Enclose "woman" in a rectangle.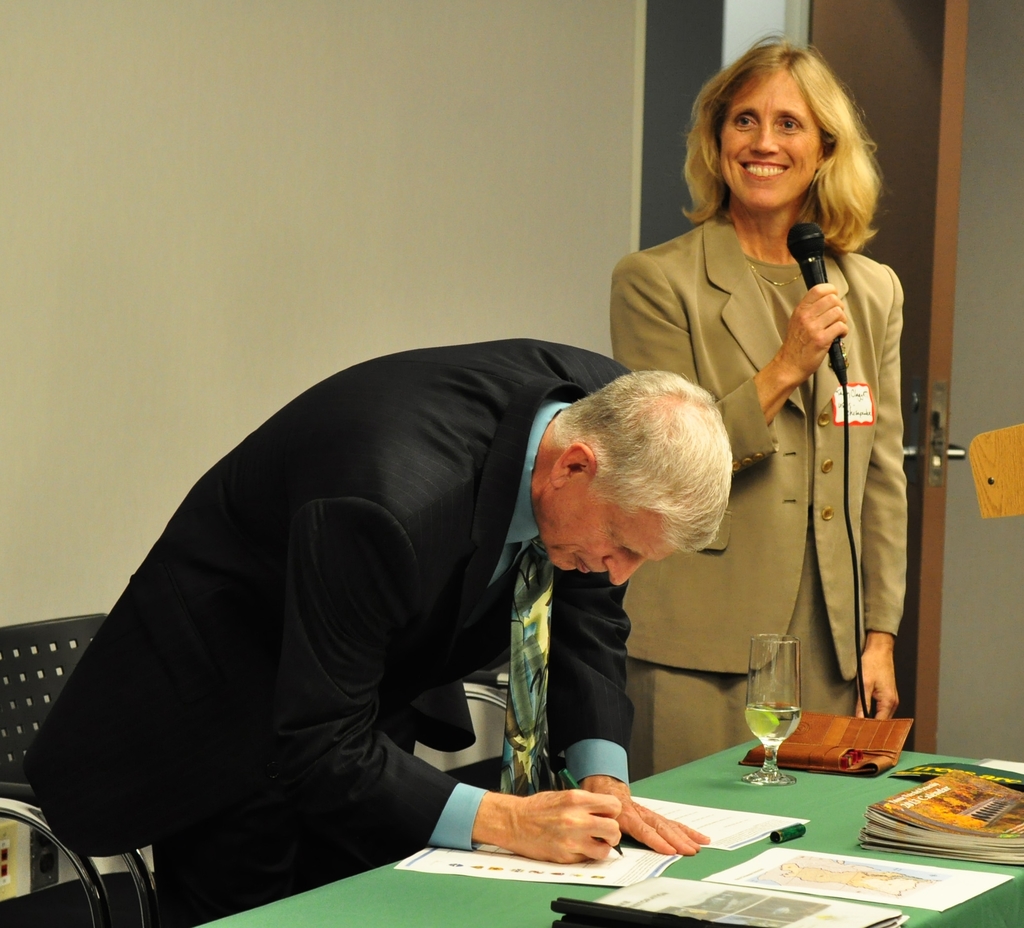
(x1=635, y1=66, x2=924, y2=787).
